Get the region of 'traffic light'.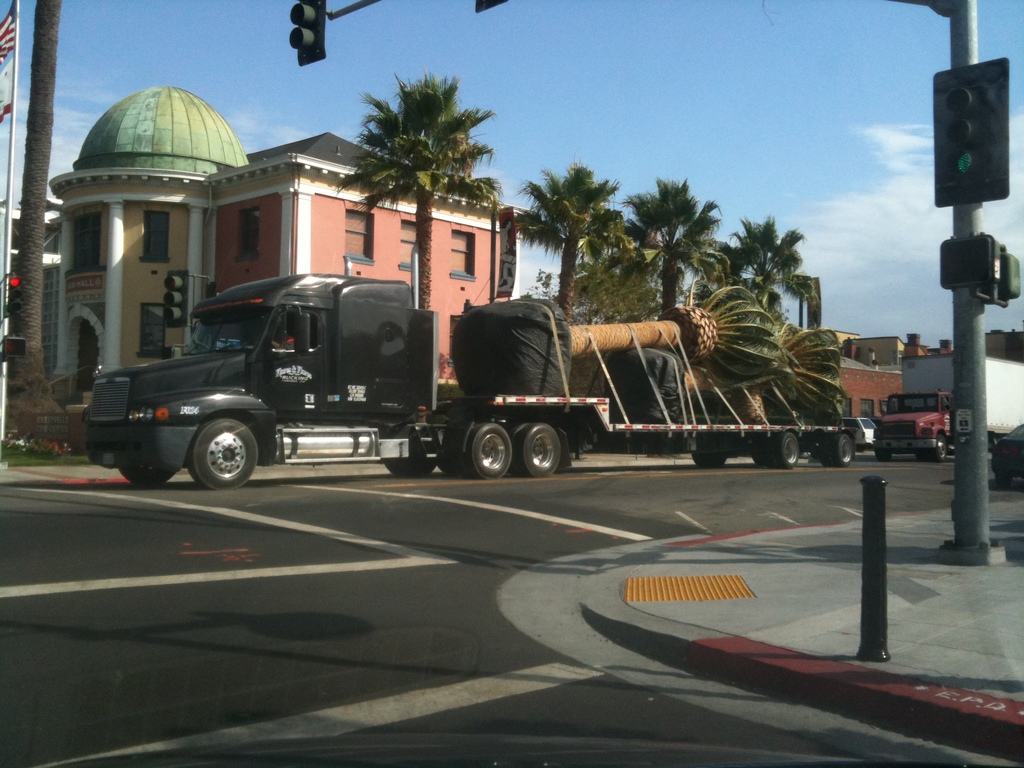
940 234 1000 288.
